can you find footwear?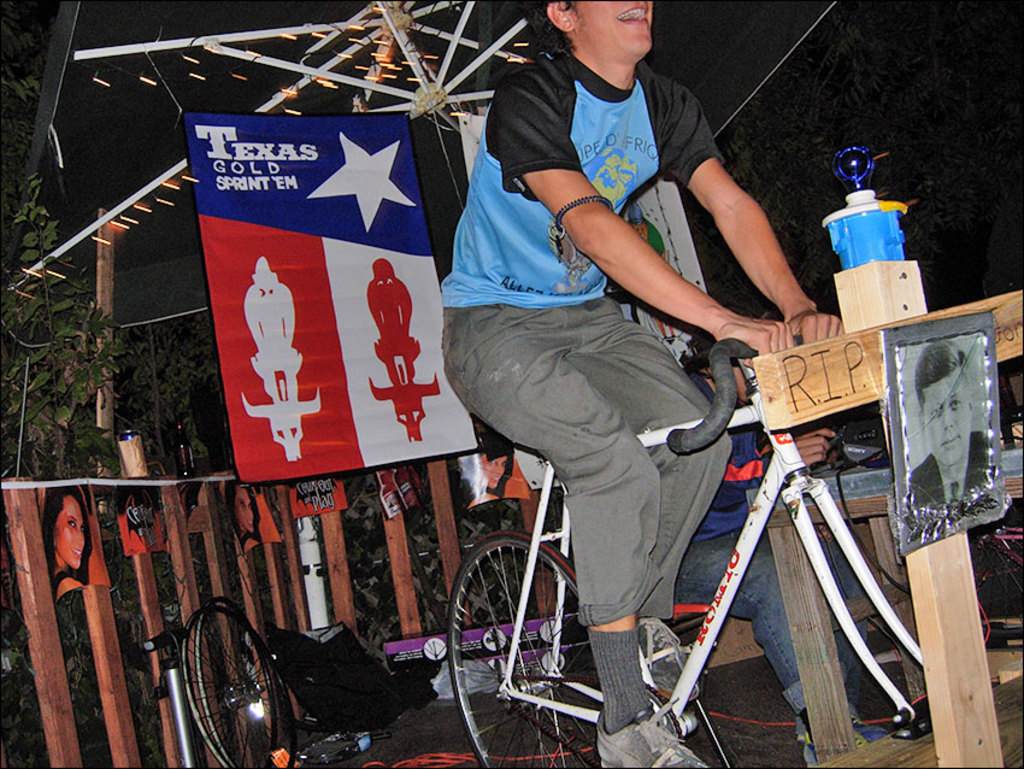
Yes, bounding box: {"left": 636, "top": 614, "right": 702, "bottom": 700}.
